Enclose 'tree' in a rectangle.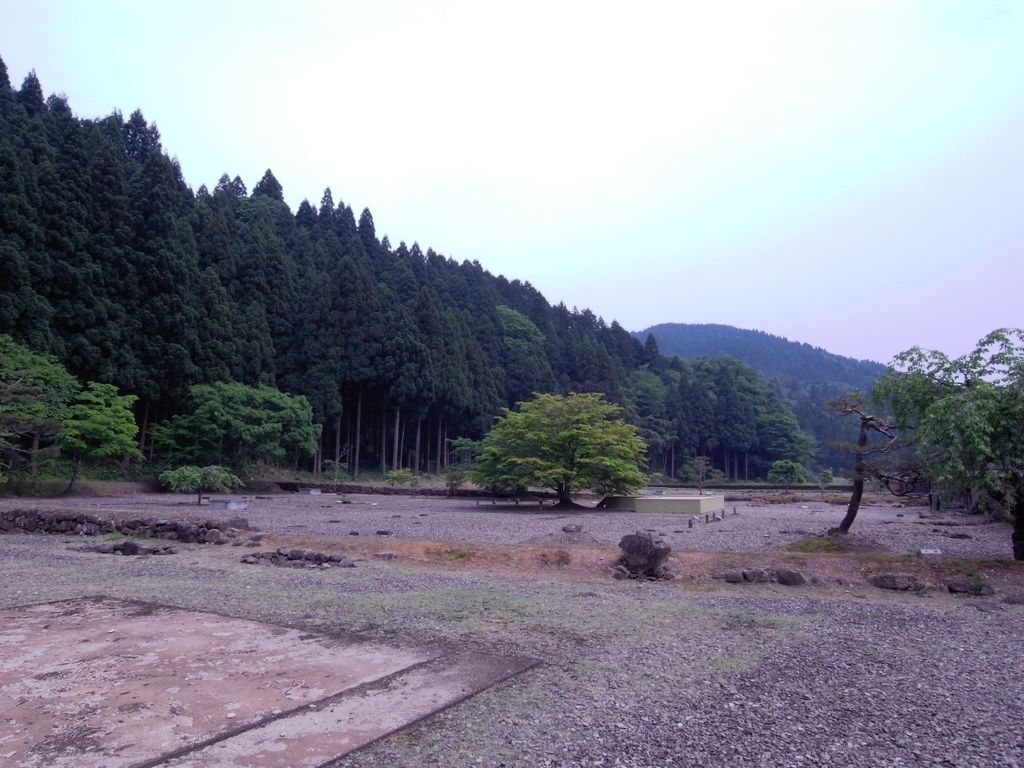
detection(826, 326, 1022, 528).
